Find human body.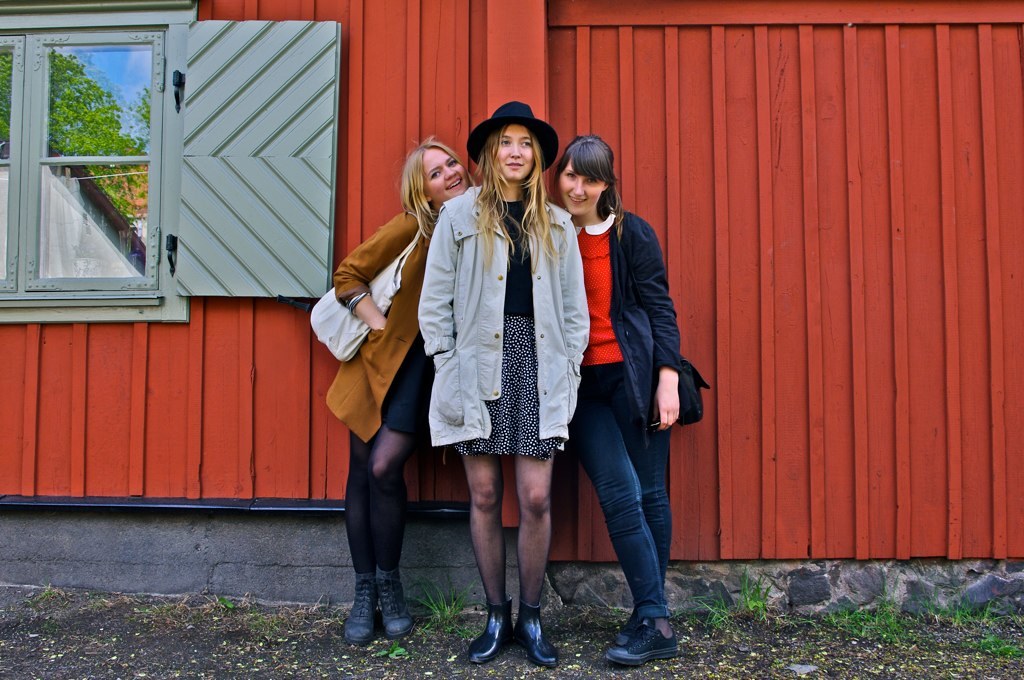
[419, 121, 586, 666].
